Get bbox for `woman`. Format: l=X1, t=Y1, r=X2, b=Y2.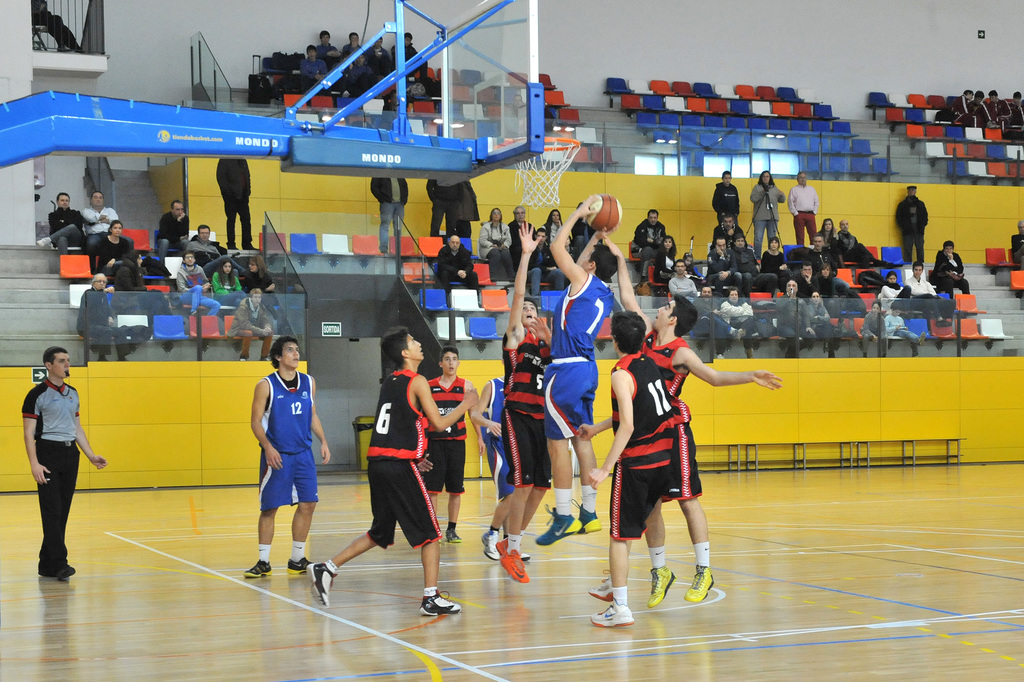
l=543, t=212, r=565, b=246.
